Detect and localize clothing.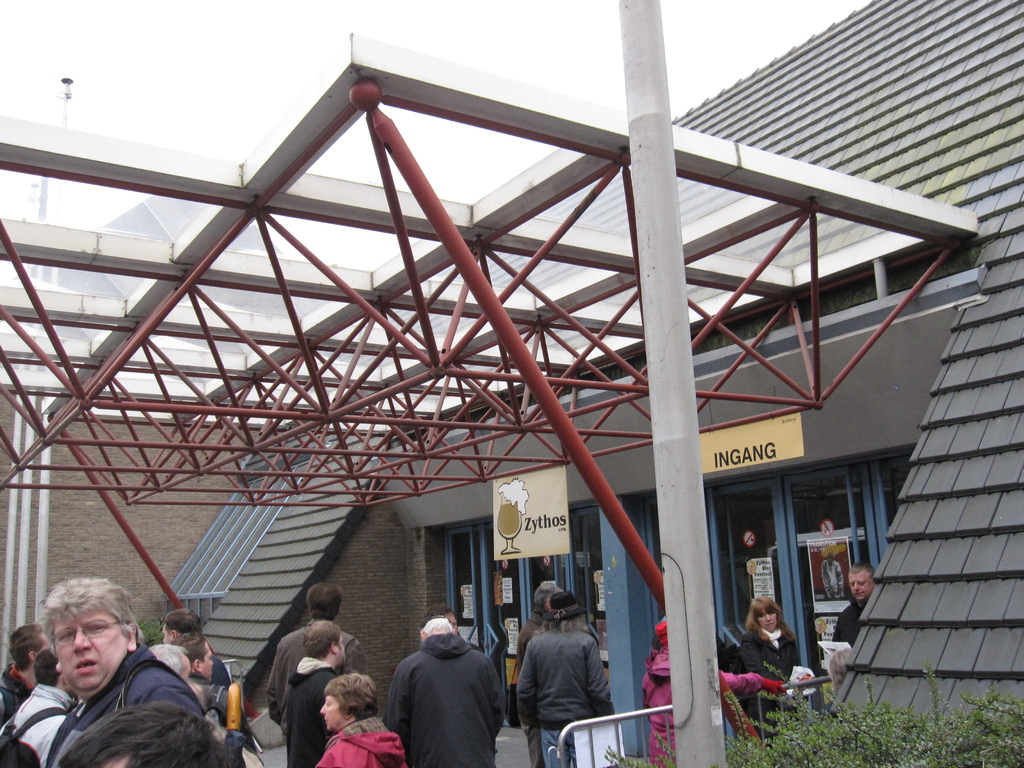
Localized at [x1=310, y1=715, x2=402, y2=762].
